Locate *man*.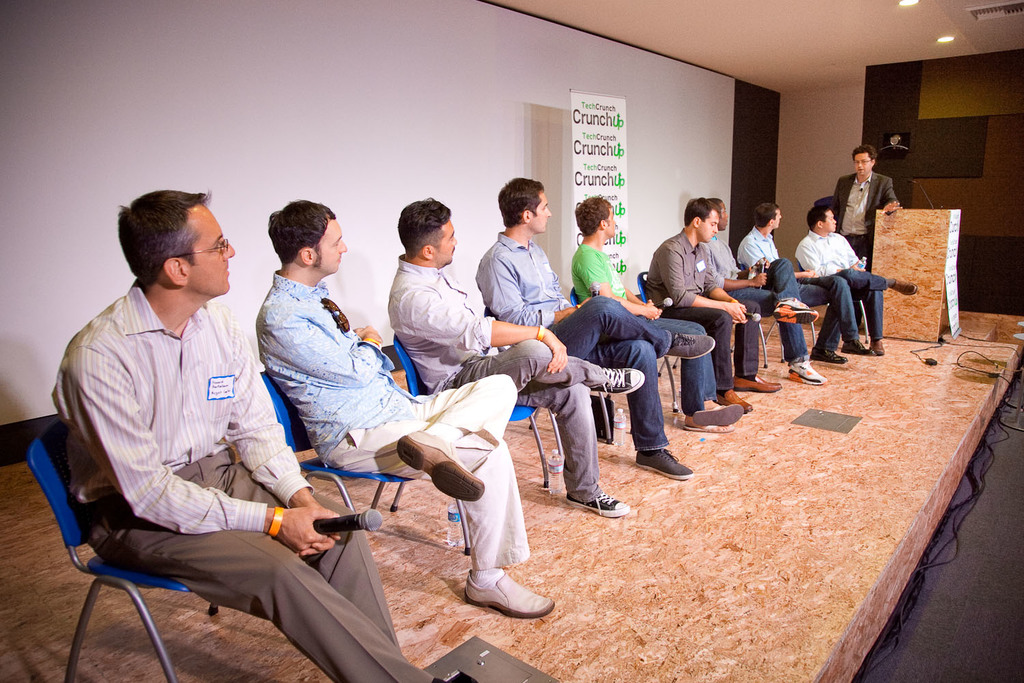
Bounding box: (left=737, top=199, right=874, bottom=363).
